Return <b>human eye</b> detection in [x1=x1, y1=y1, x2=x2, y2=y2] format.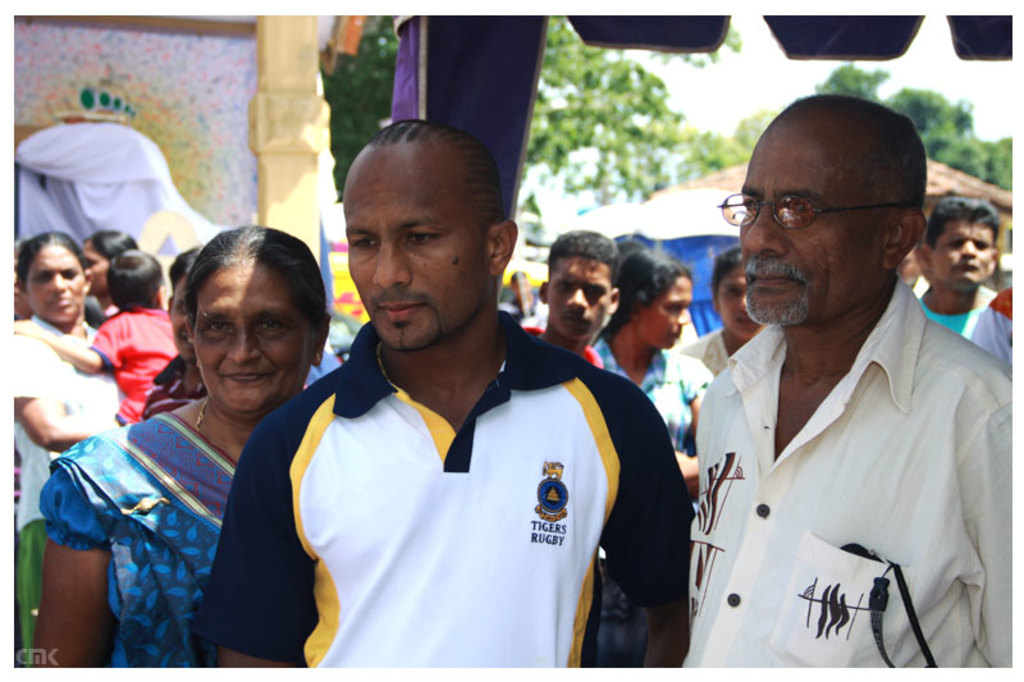
[x1=740, y1=194, x2=762, y2=211].
